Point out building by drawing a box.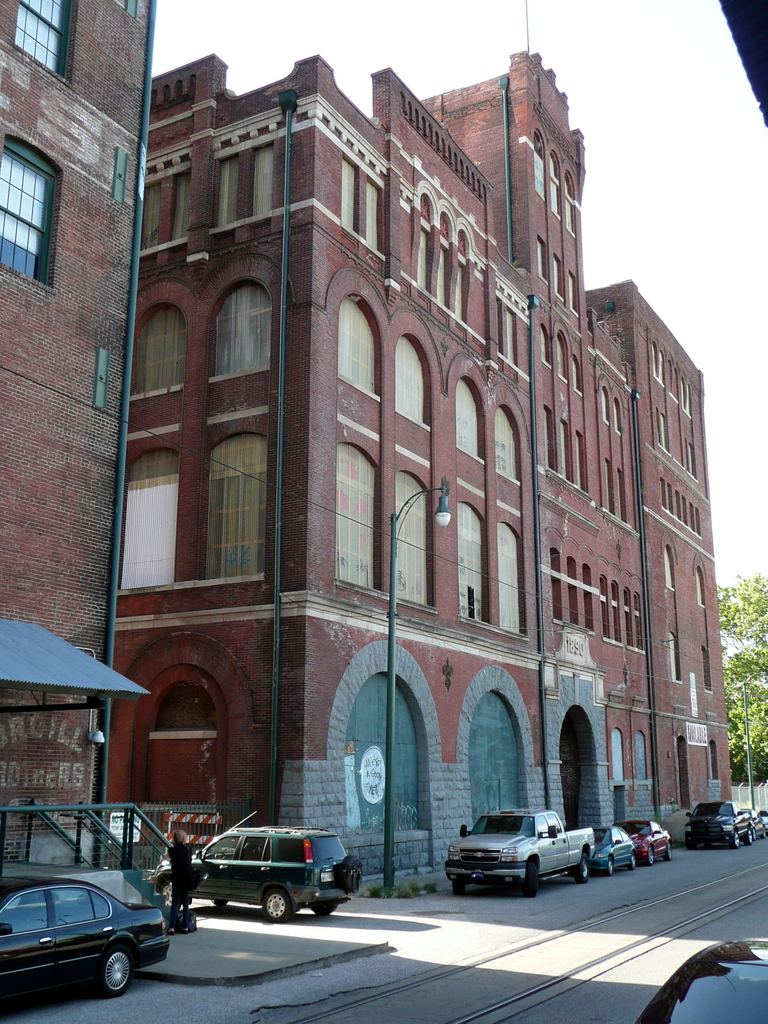
[0, 0, 160, 879].
